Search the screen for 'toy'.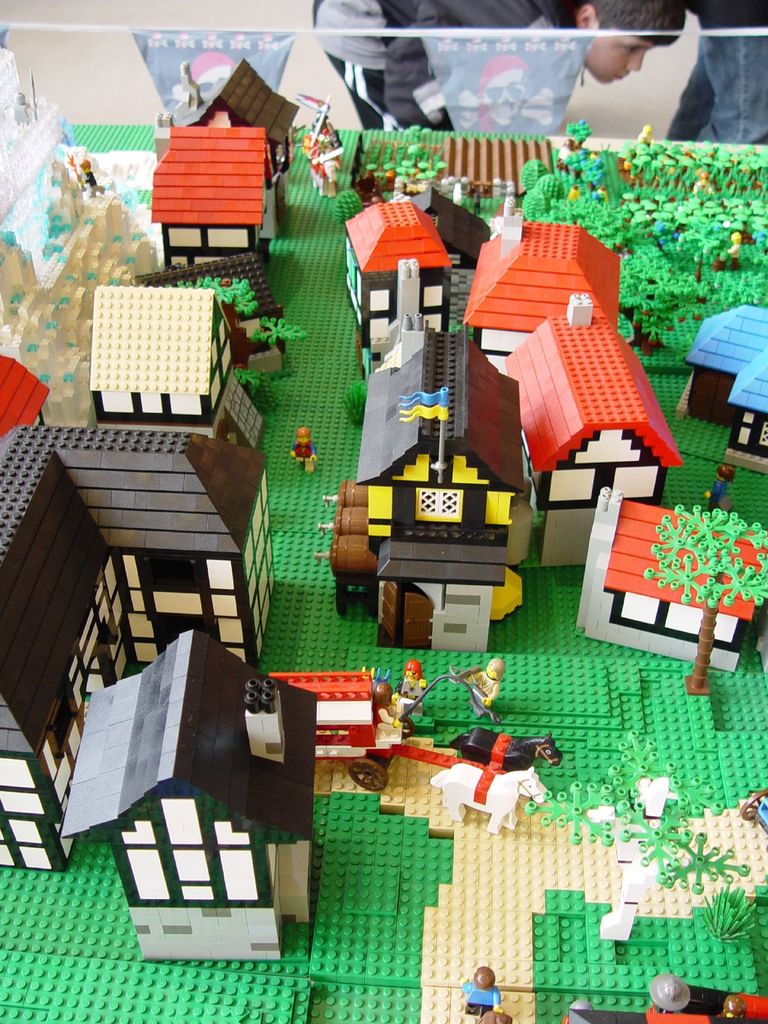
Found at x1=65 y1=624 x2=322 y2=963.
